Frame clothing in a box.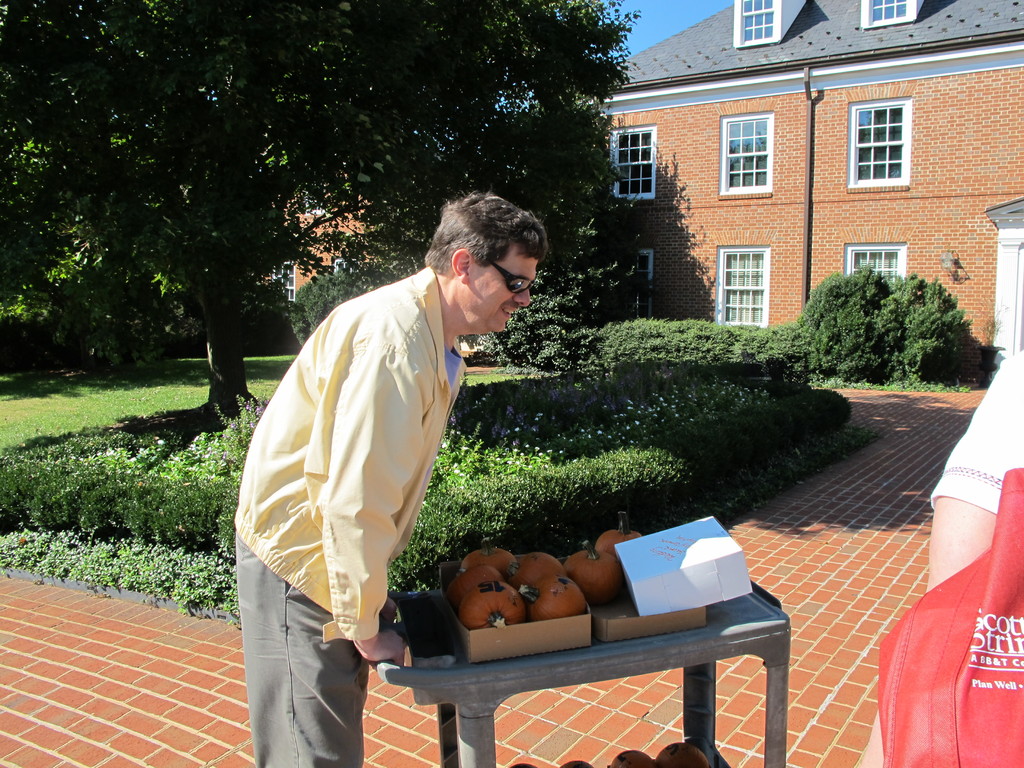
(x1=237, y1=266, x2=465, y2=767).
